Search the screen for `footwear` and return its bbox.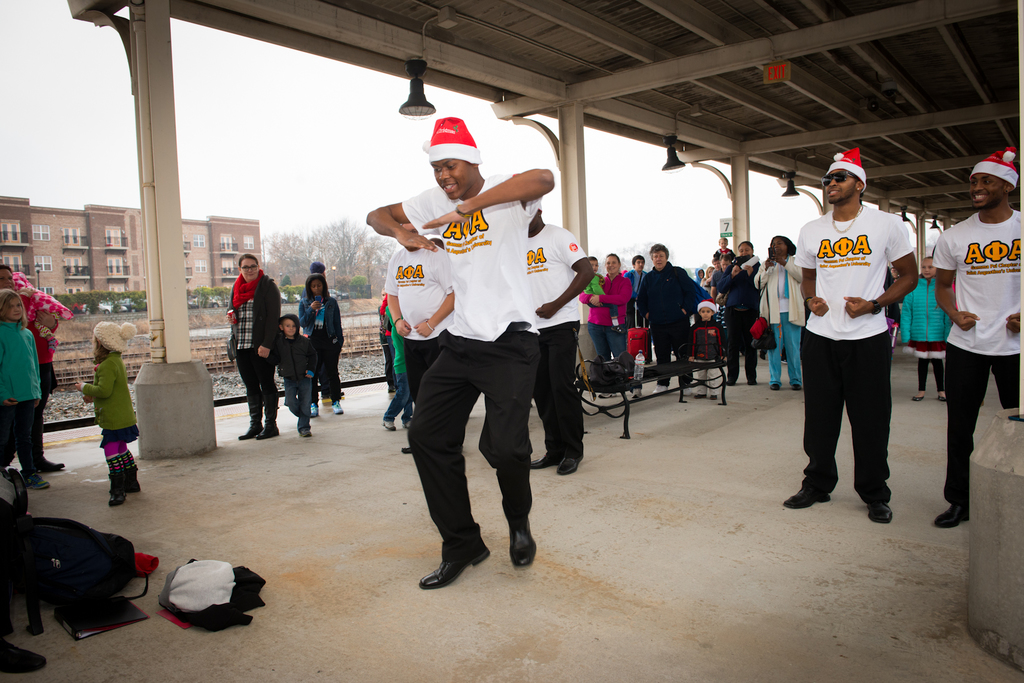
Found: 554:456:584:476.
